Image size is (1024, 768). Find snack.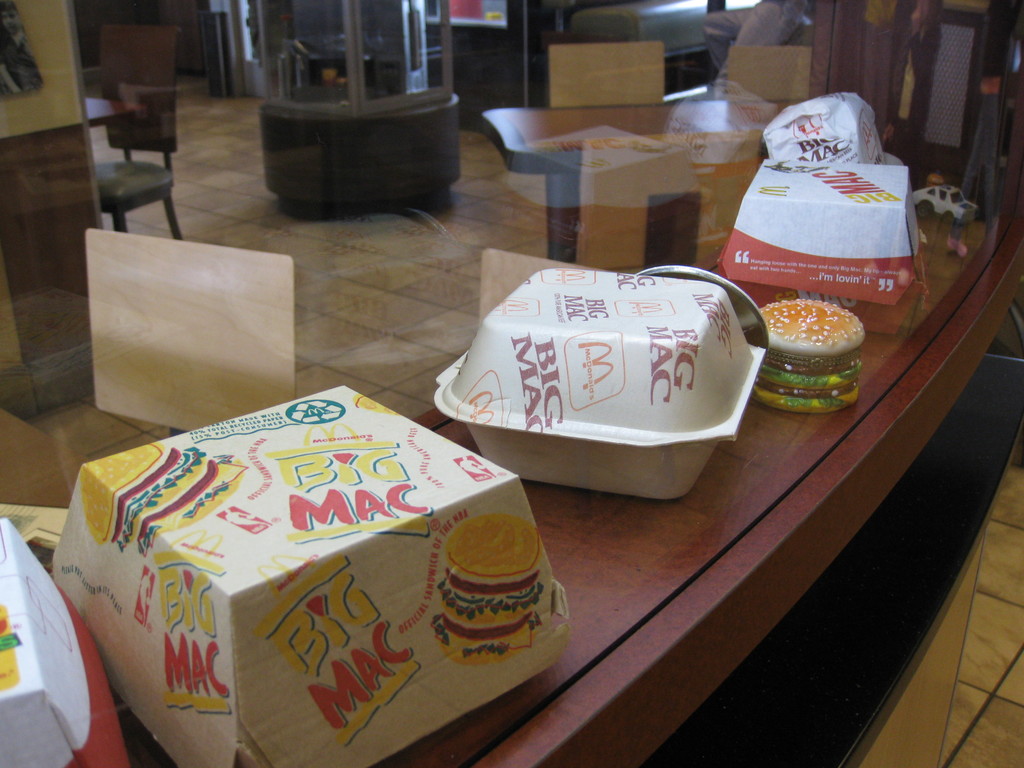
box(432, 516, 543, 662).
